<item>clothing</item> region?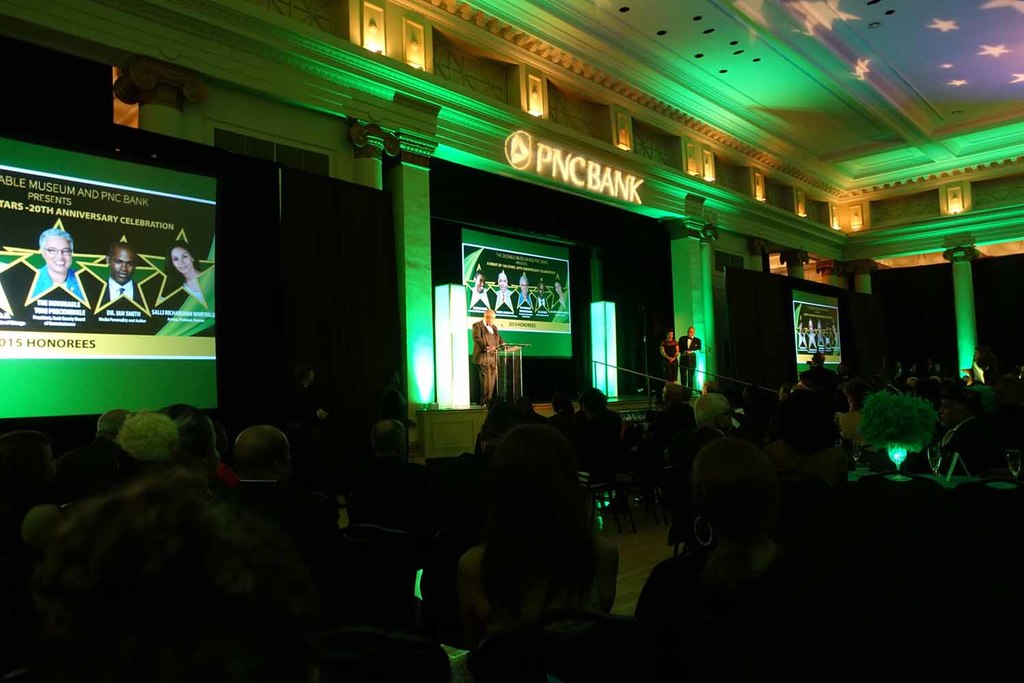
[470,322,508,402]
